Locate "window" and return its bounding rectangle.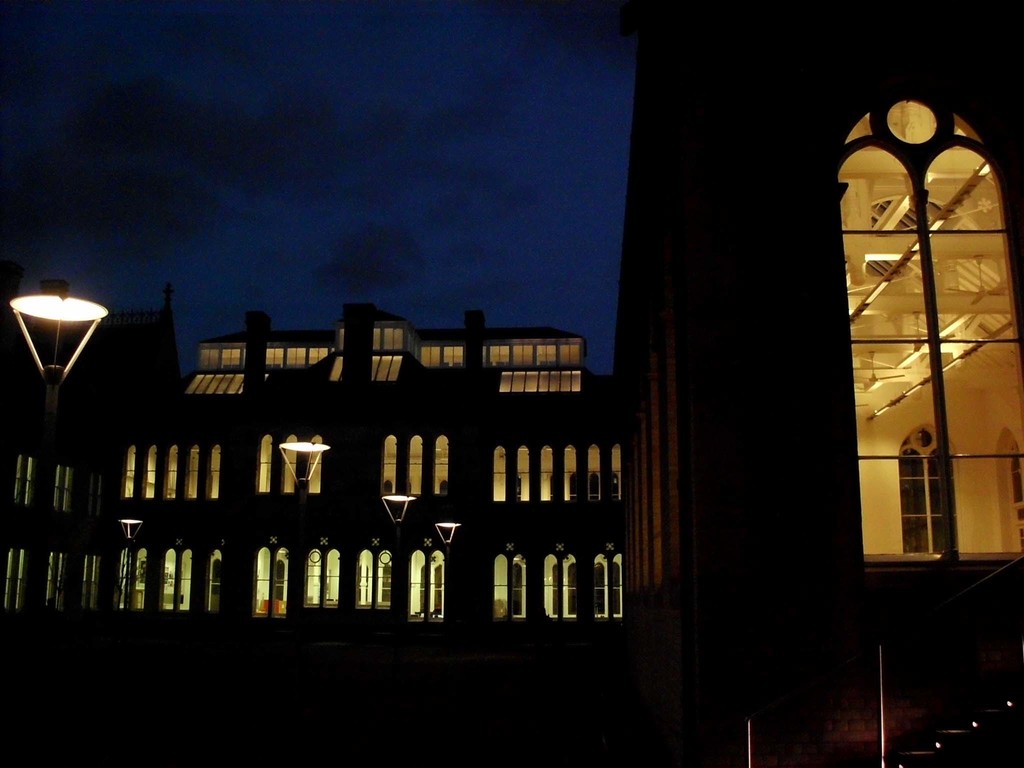
{"left": 338, "top": 324, "right": 346, "bottom": 351}.
